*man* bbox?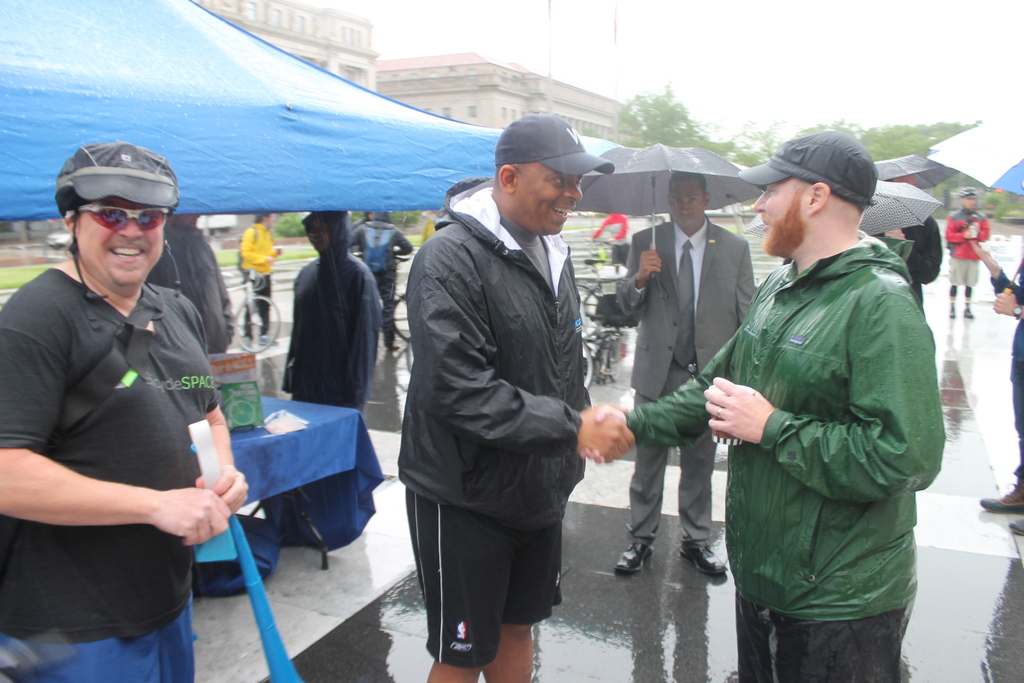
select_region(0, 136, 250, 682)
